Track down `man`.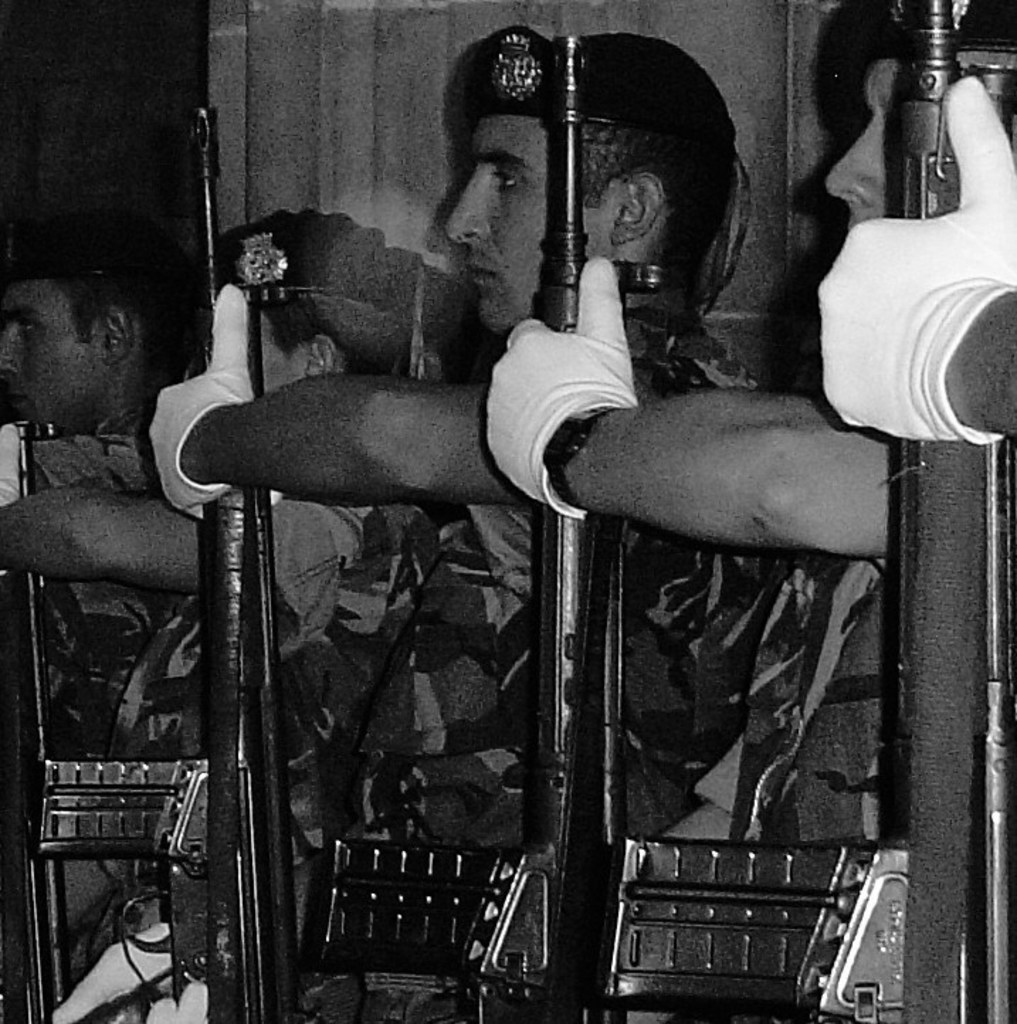
Tracked to [149, 26, 763, 1023].
